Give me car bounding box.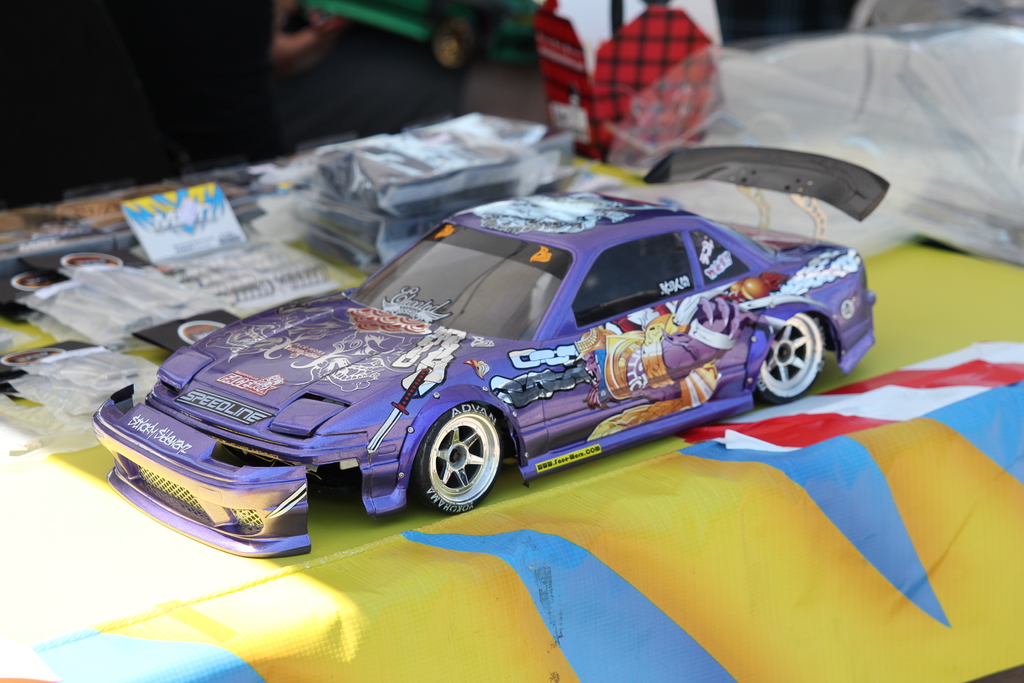
<box>107,203,868,534</box>.
